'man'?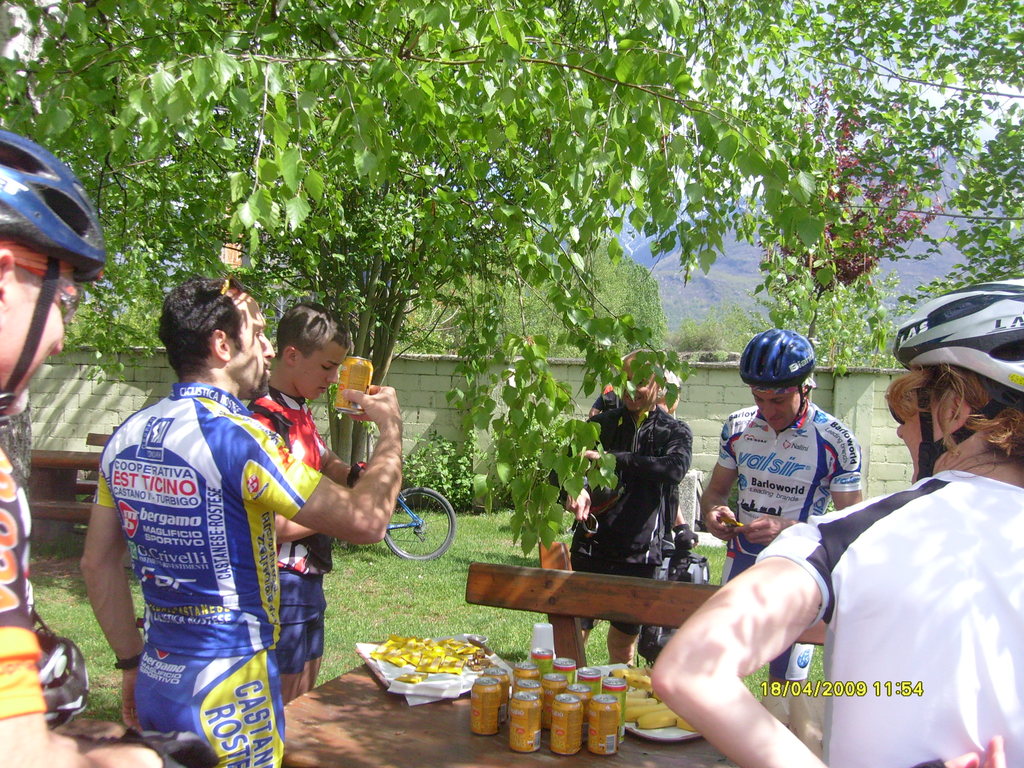
{"left": 244, "top": 300, "right": 367, "bottom": 706}
